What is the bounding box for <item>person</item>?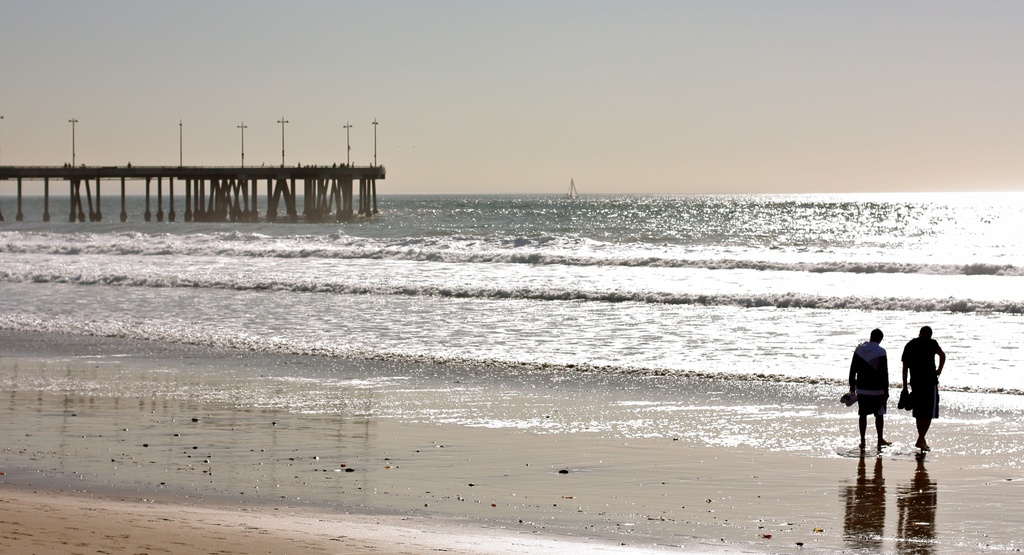
Rect(897, 326, 940, 449).
